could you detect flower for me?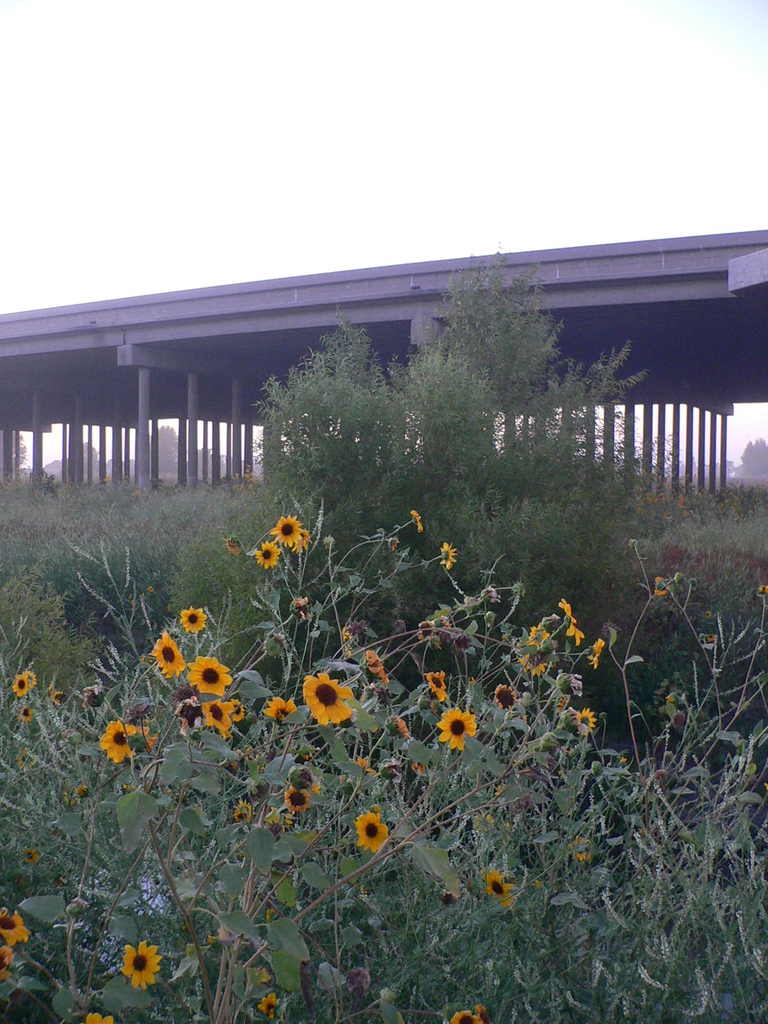
Detection result: 127/722/150/753.
